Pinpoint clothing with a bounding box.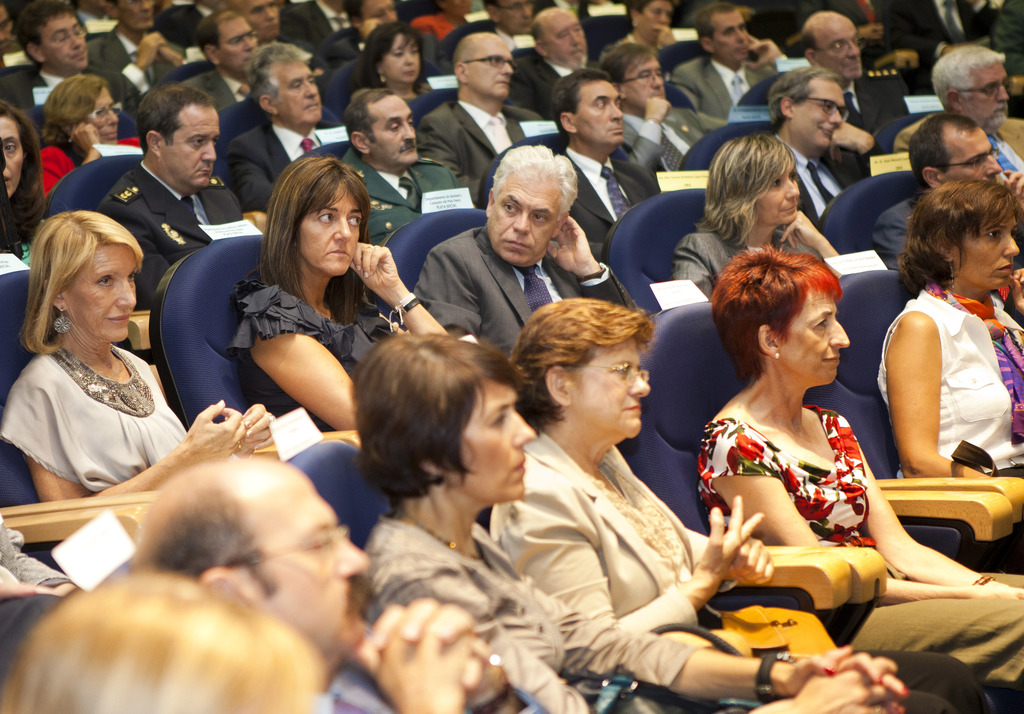
(484,418,731,649).
